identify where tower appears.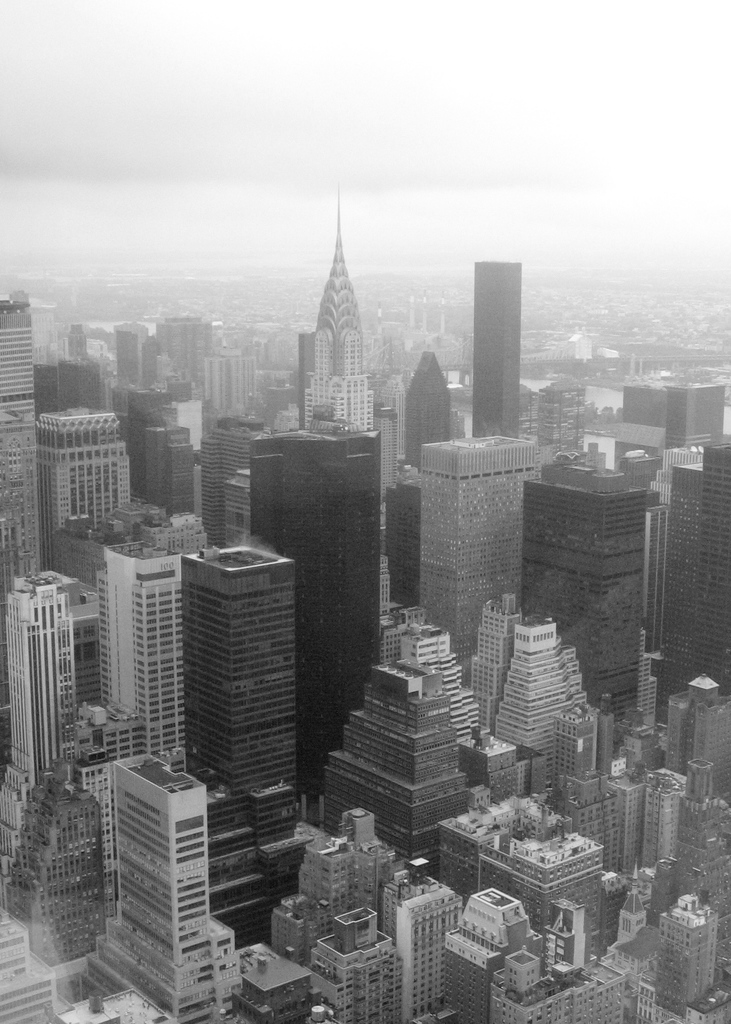
Appears at bbox=(518, 470, 641, 746).
